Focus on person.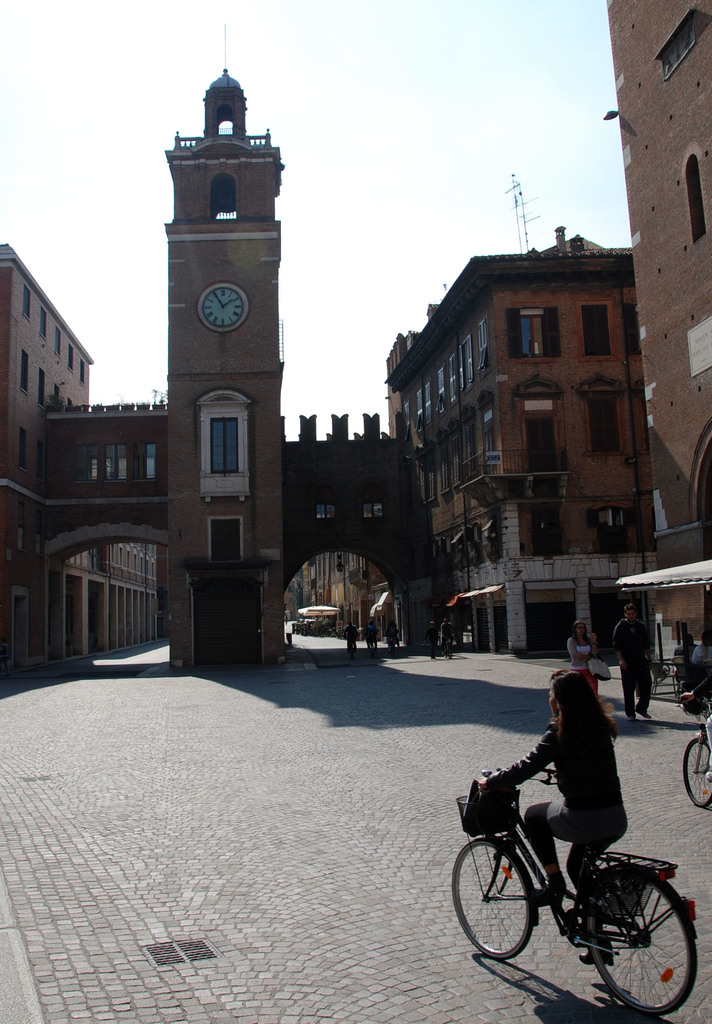
Focused at crop(613, 600, 660, 723).
